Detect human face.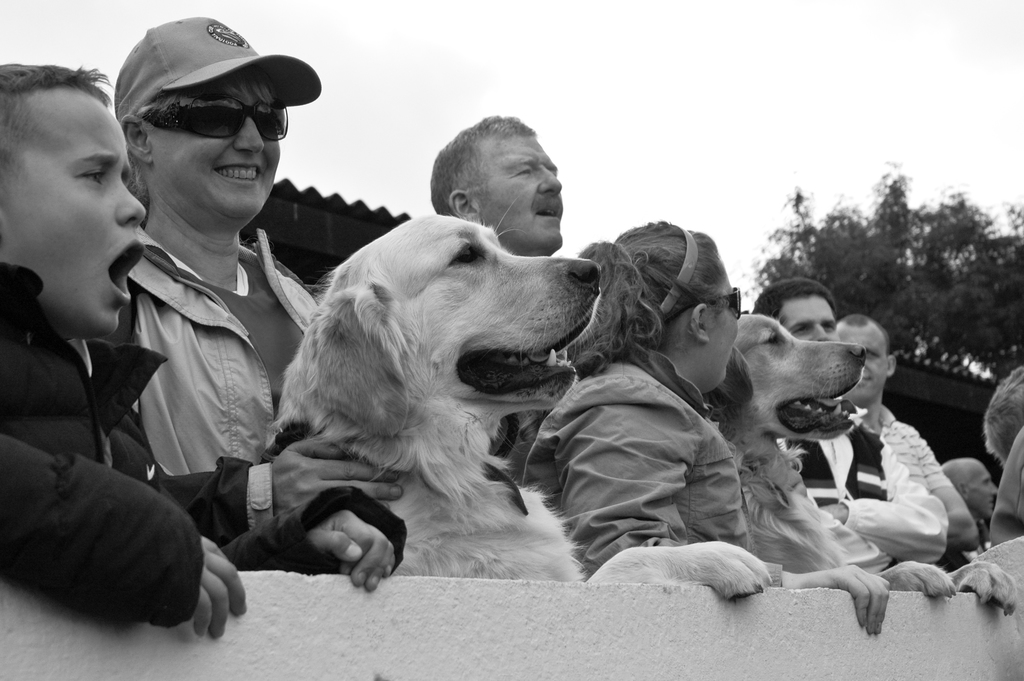
Detected at 3/92/152/331.
